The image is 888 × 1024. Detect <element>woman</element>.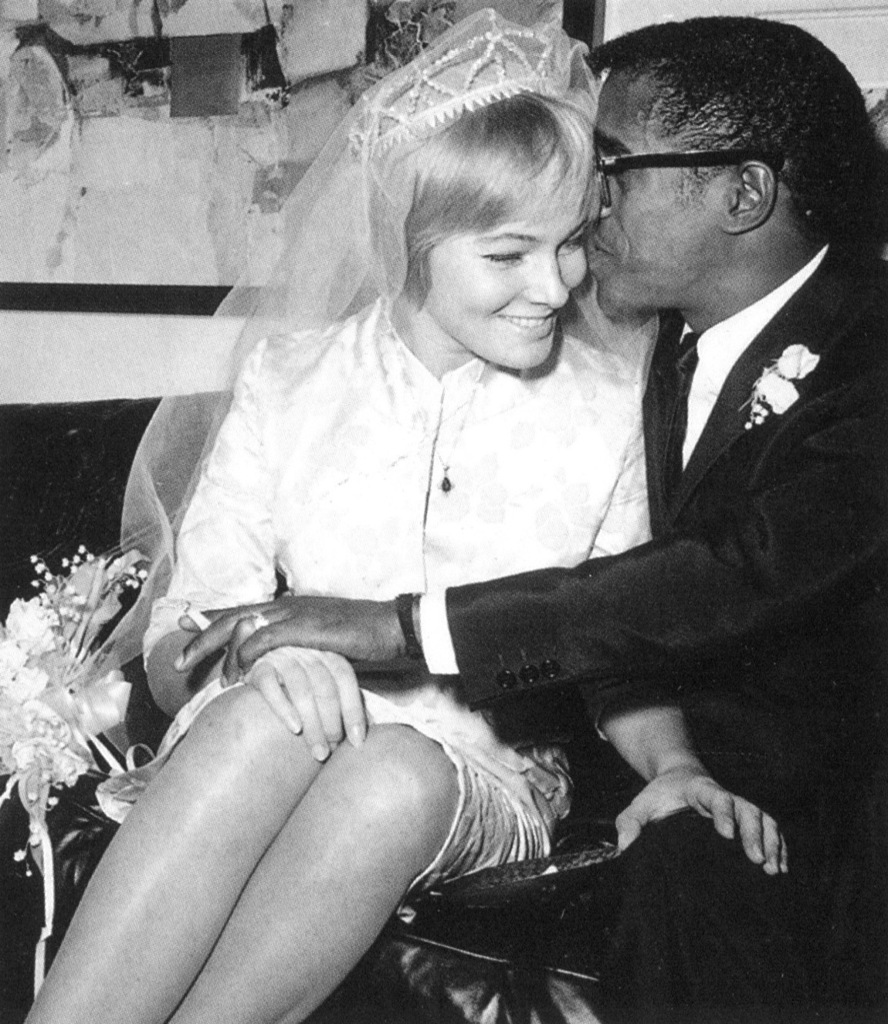
Detection: bbox=[102, 48, 810, 997].
